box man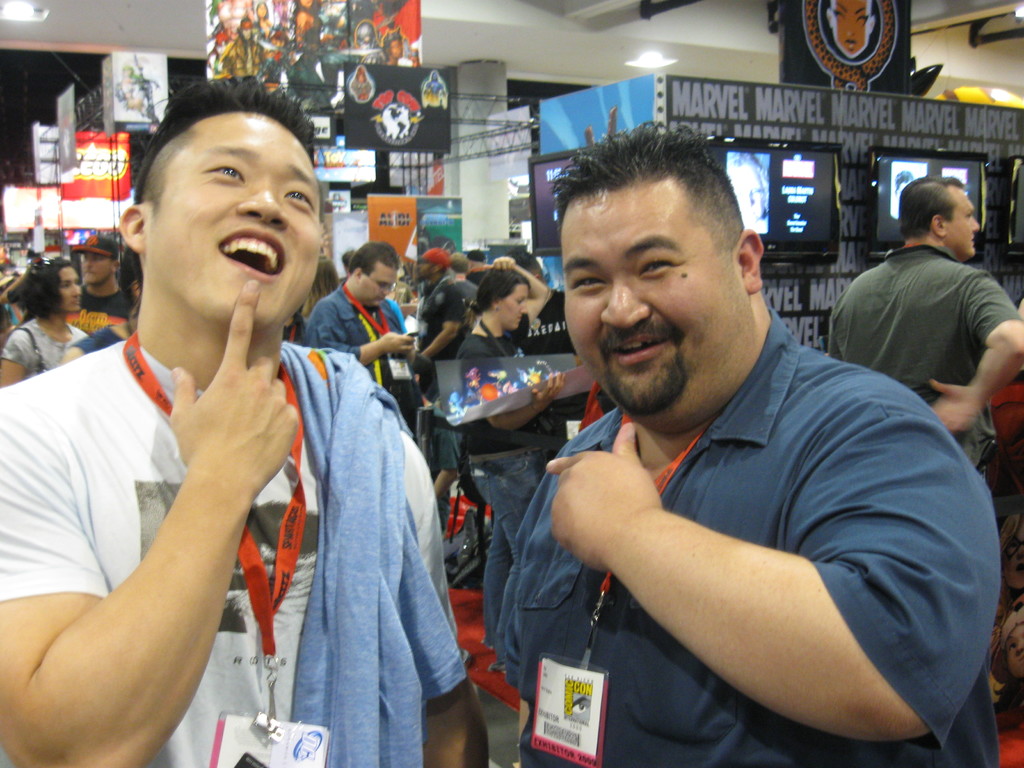
828,177,1023,480
